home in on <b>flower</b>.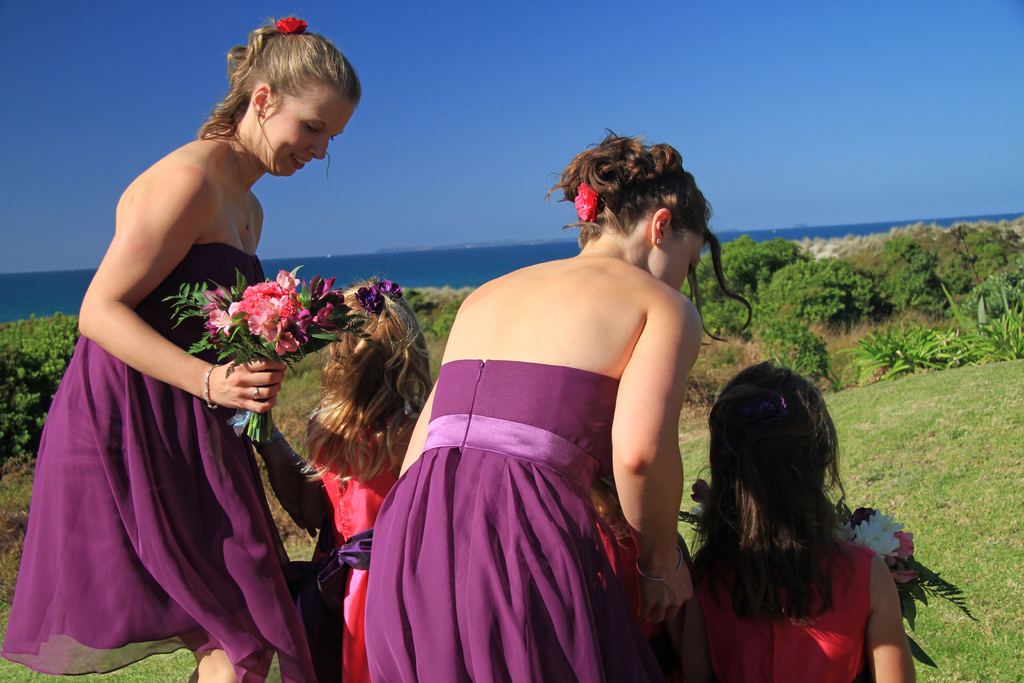
Homed in at left=372, top=283, right=403, bottom=297.
